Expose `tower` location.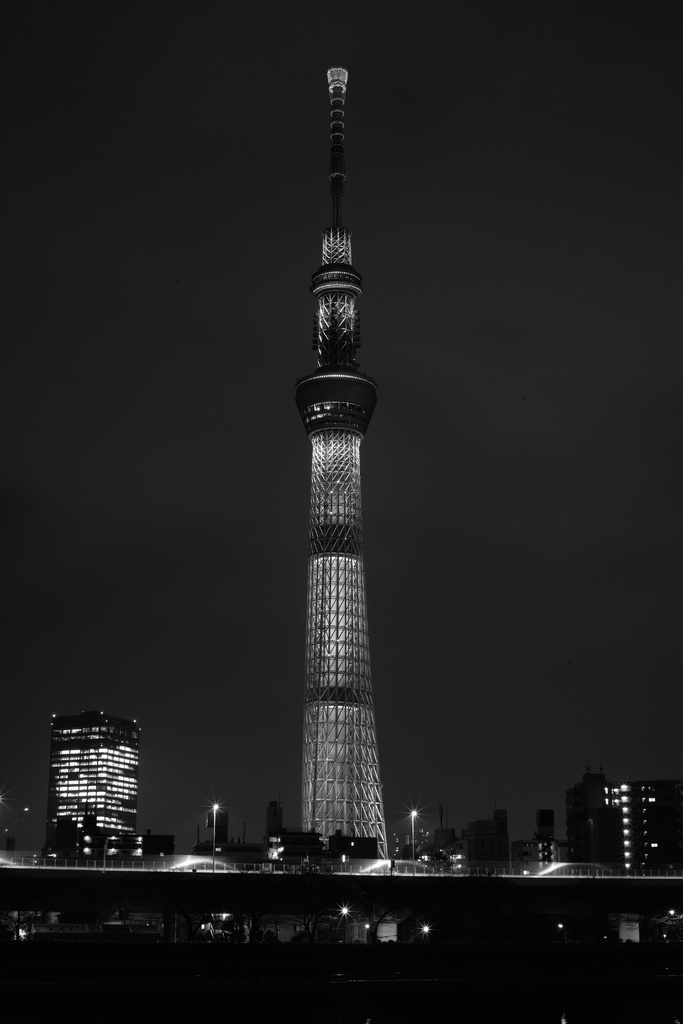
Exposed at Rect(46, 713, 139, 870).
